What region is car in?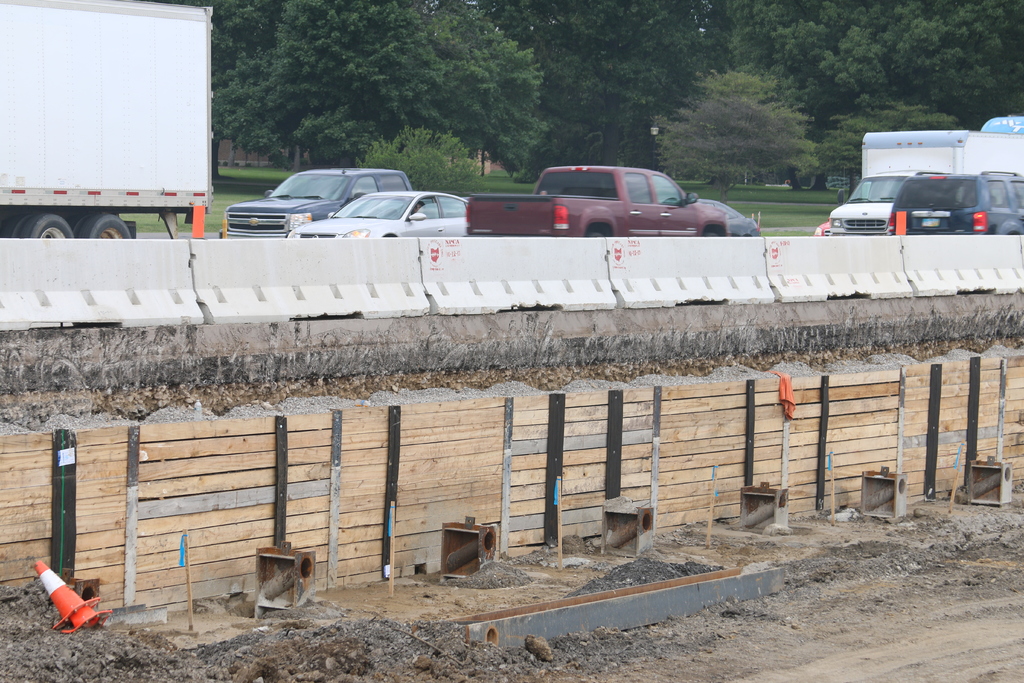
Rect(221, 167, 410, 239).
